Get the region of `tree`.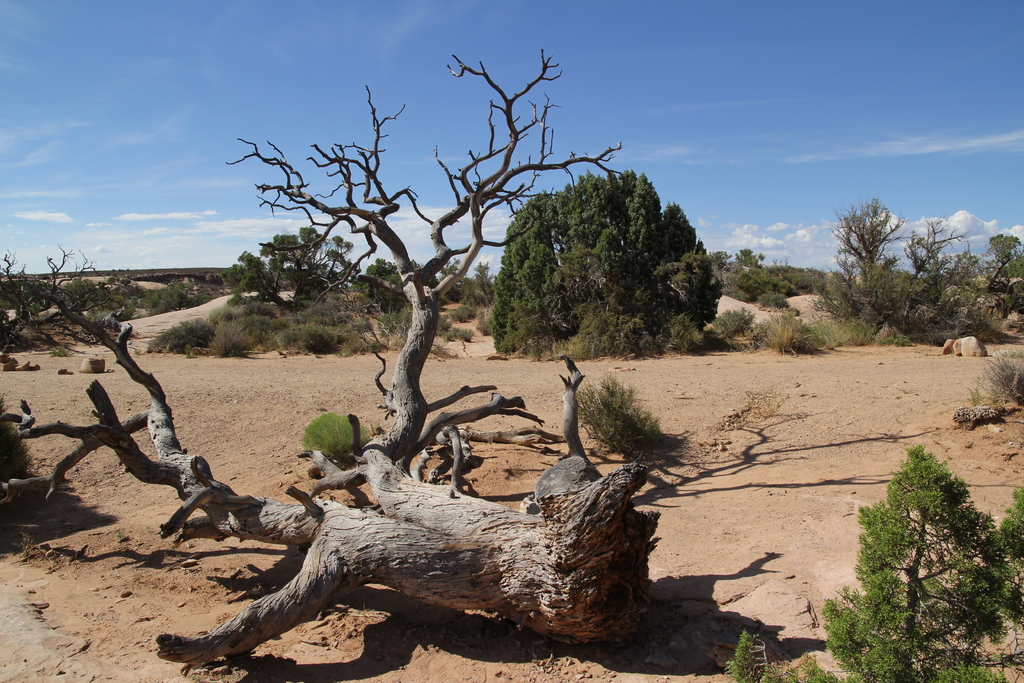
{"left": 218, "top": 226, "right": 356, "bottom": 321}.
